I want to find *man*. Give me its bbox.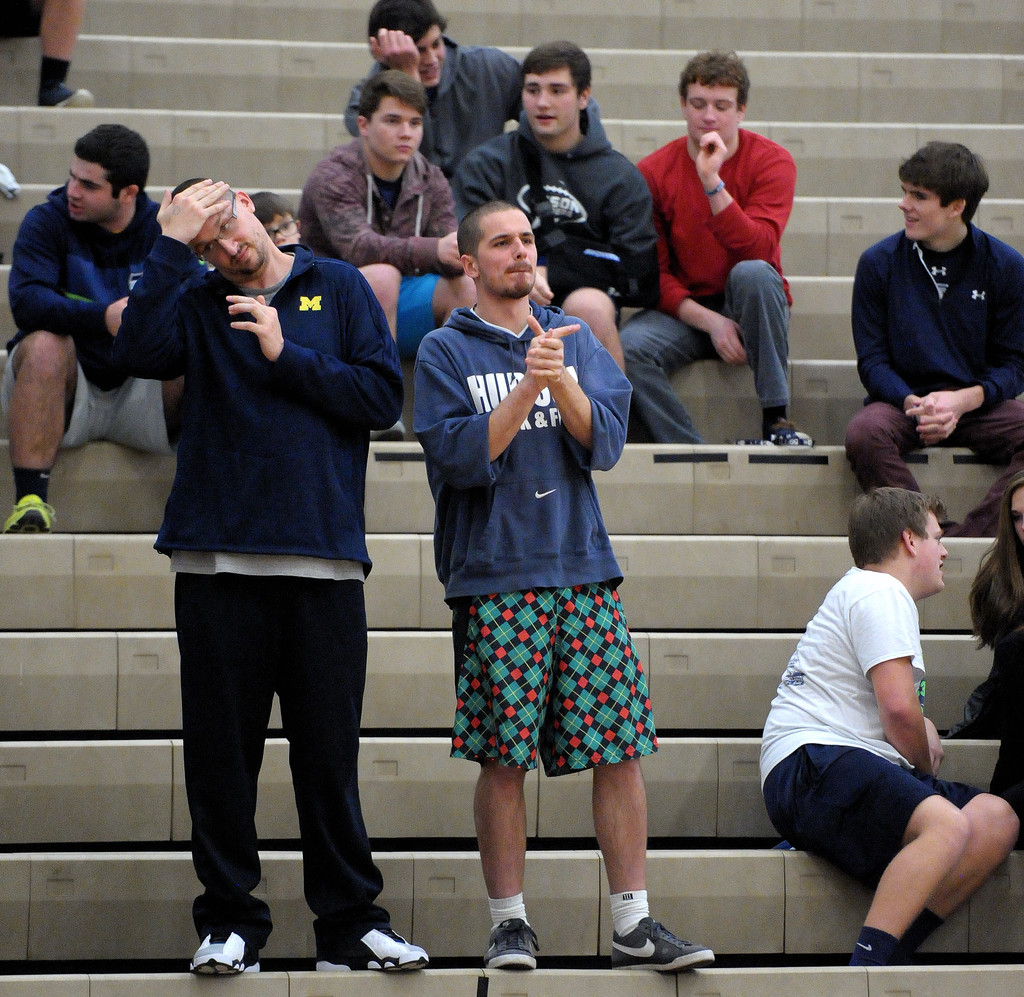
454 45 658 420.
